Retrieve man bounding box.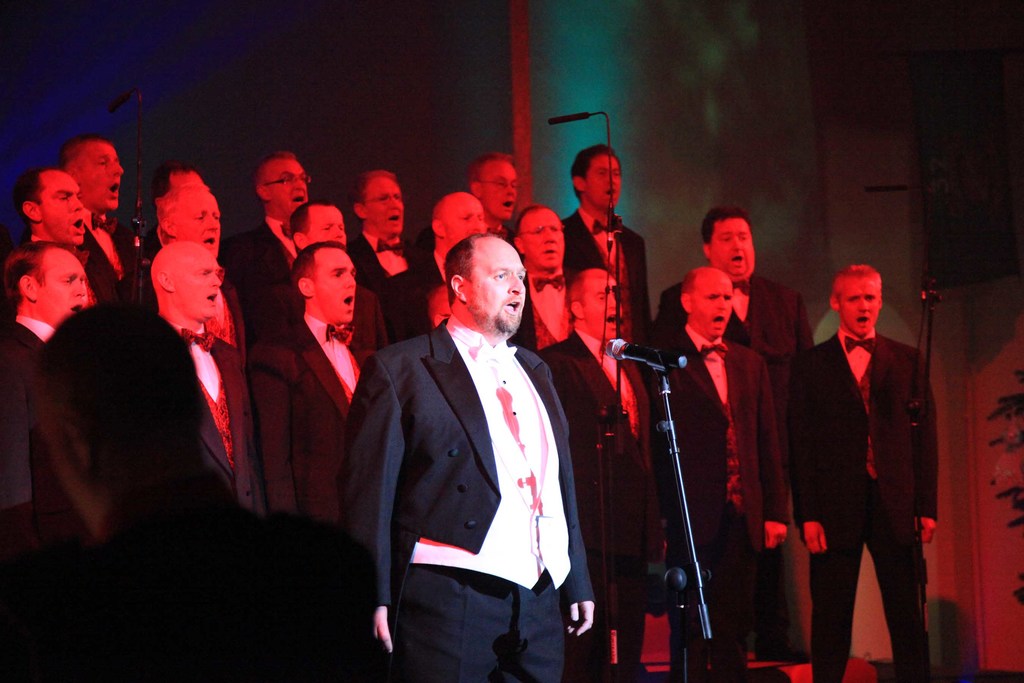
Bounding box: {"x1": 148, "y1": 185, "x2": 273, "y2": 328}.
